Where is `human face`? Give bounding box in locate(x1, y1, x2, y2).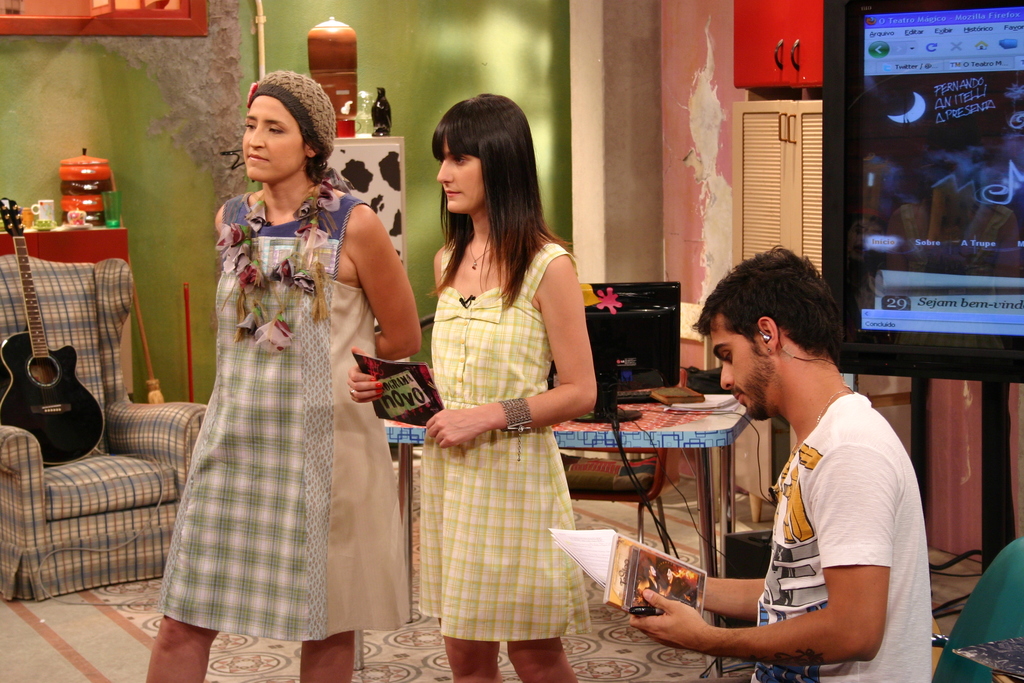
locate(439, 134, 486, 209).
